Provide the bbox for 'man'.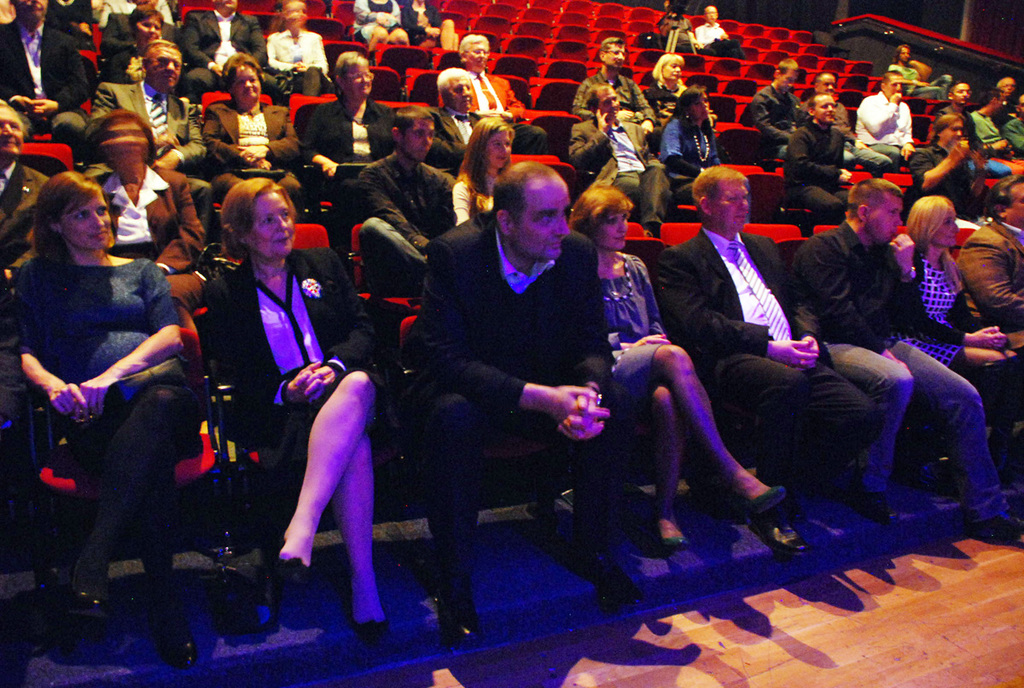
x1=0 y1=100 x2=55 y2=294.
